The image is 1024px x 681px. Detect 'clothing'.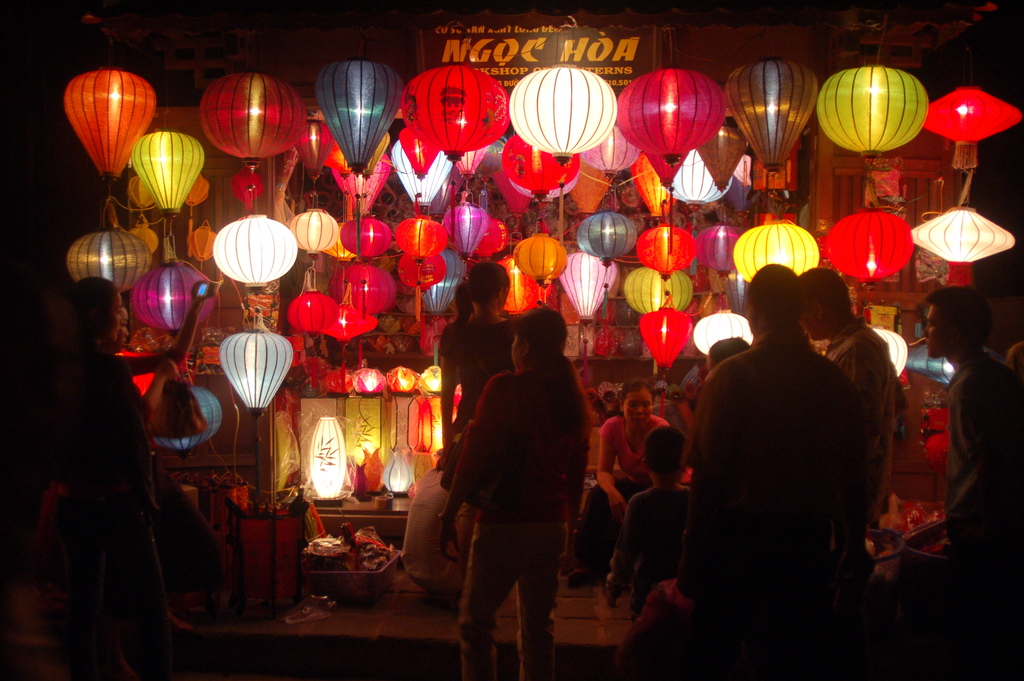
Detection: bbox=(432, 354, 593, 680).
